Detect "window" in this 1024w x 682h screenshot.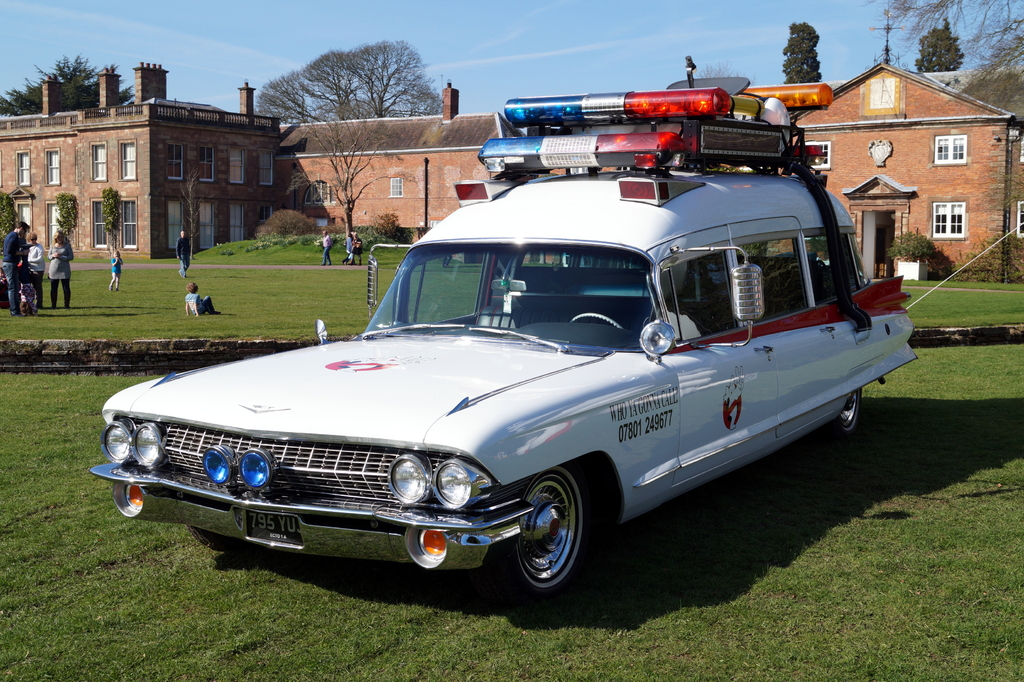
Detection: (932, 200, 959, 240).
